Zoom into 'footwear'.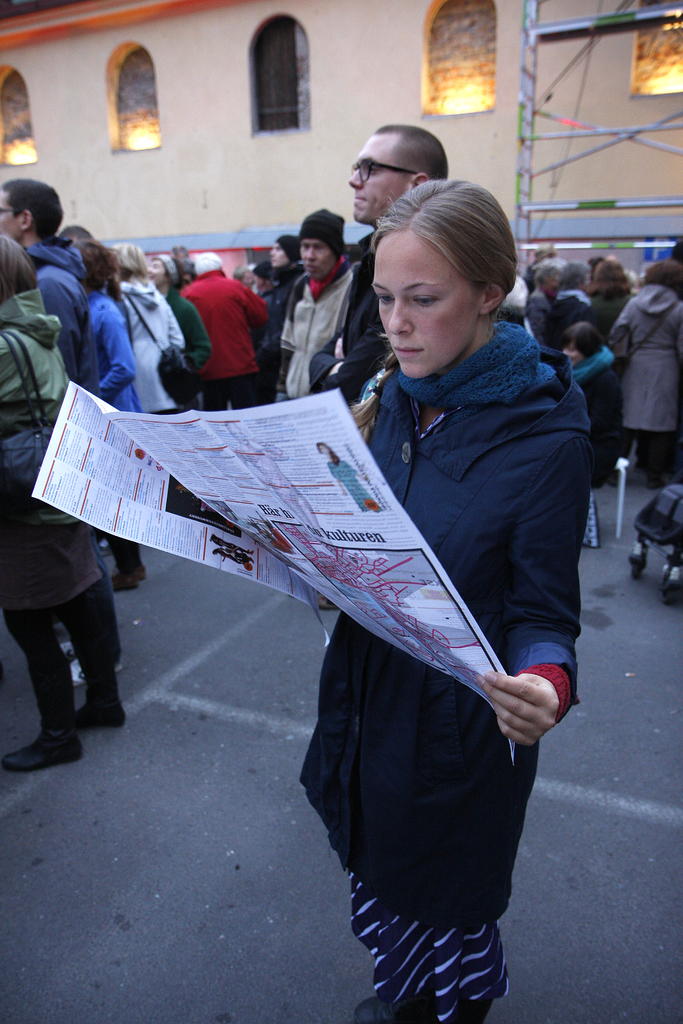
Zoom target: select_region(73, 671, 127, 728).
